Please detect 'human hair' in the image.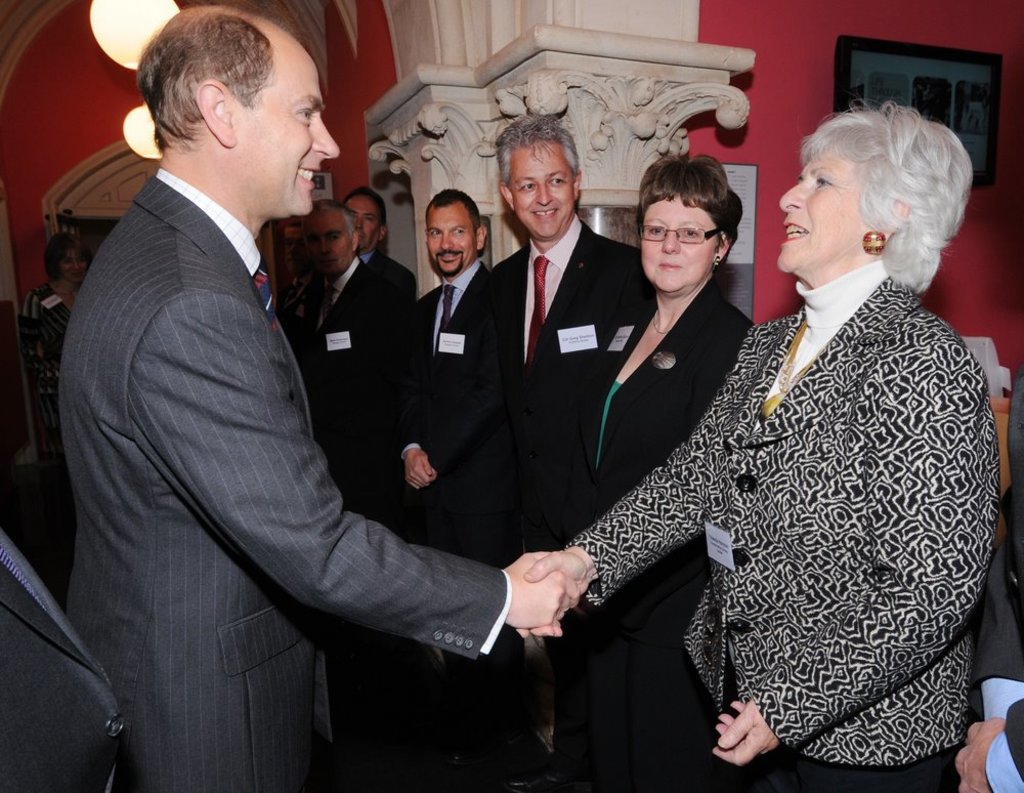
[x1=40, y1=231, x2=94, y2=282].
